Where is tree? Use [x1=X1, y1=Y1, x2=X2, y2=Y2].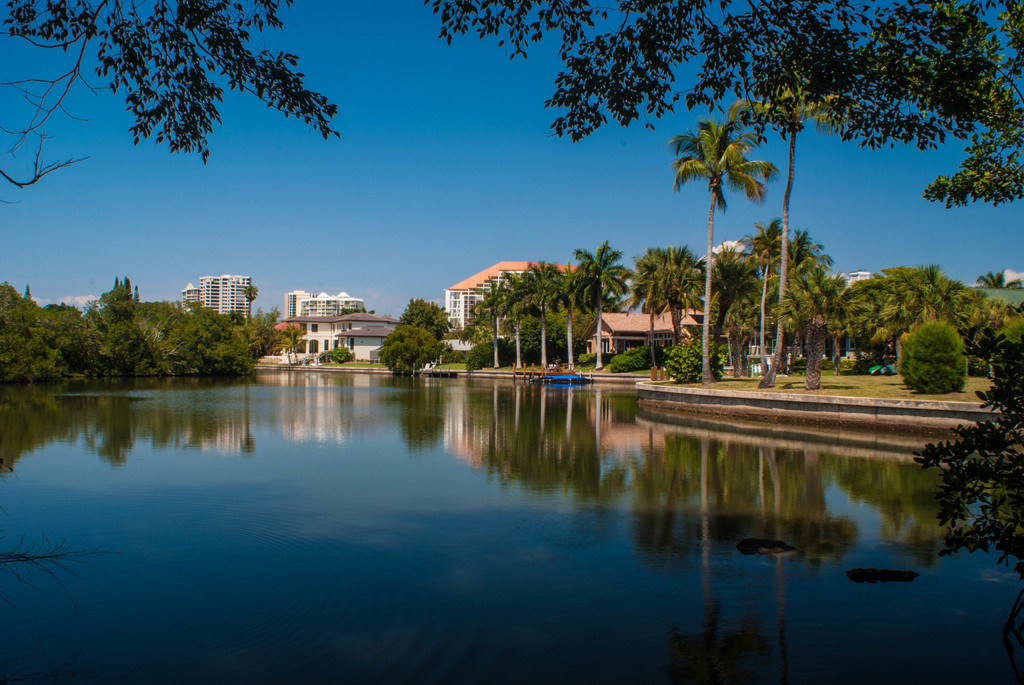
[x1=786, y1=221, x2=1023, y2=549].
